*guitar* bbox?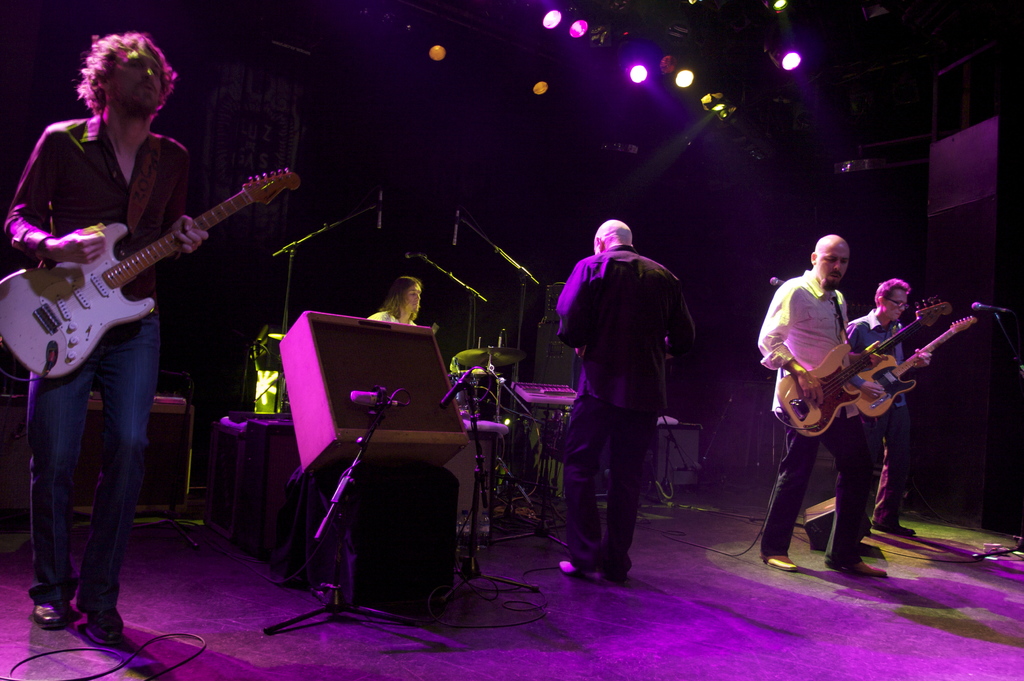
[9,150,296,378]
